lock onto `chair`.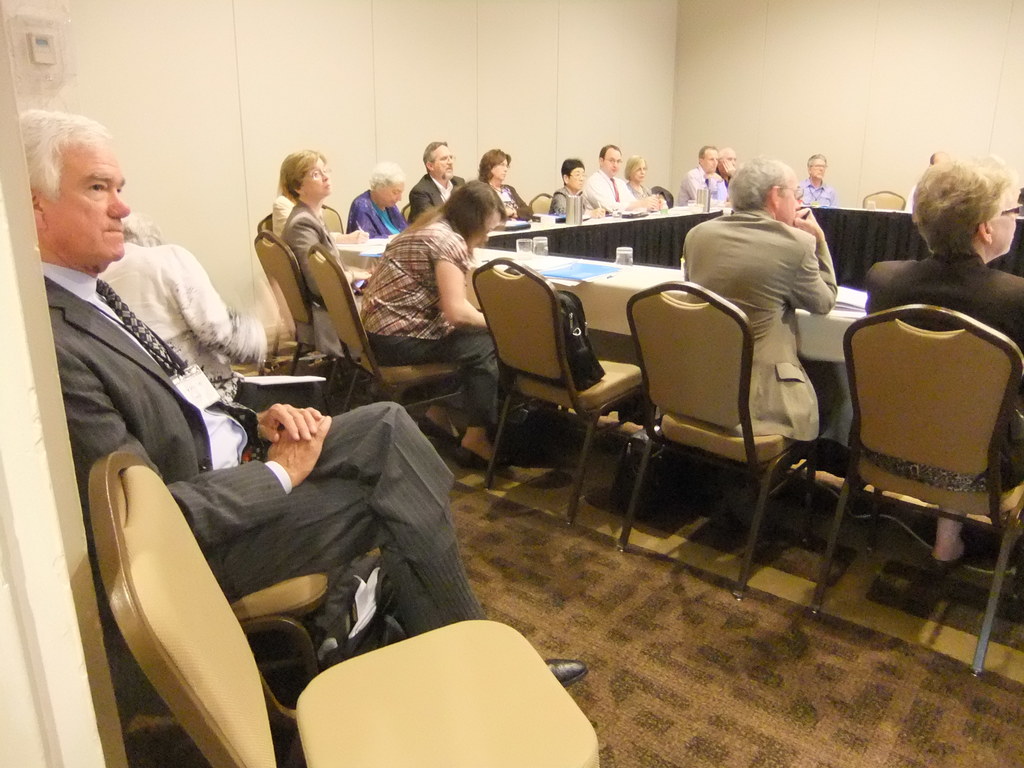
Locked: 253 227 383 413.
